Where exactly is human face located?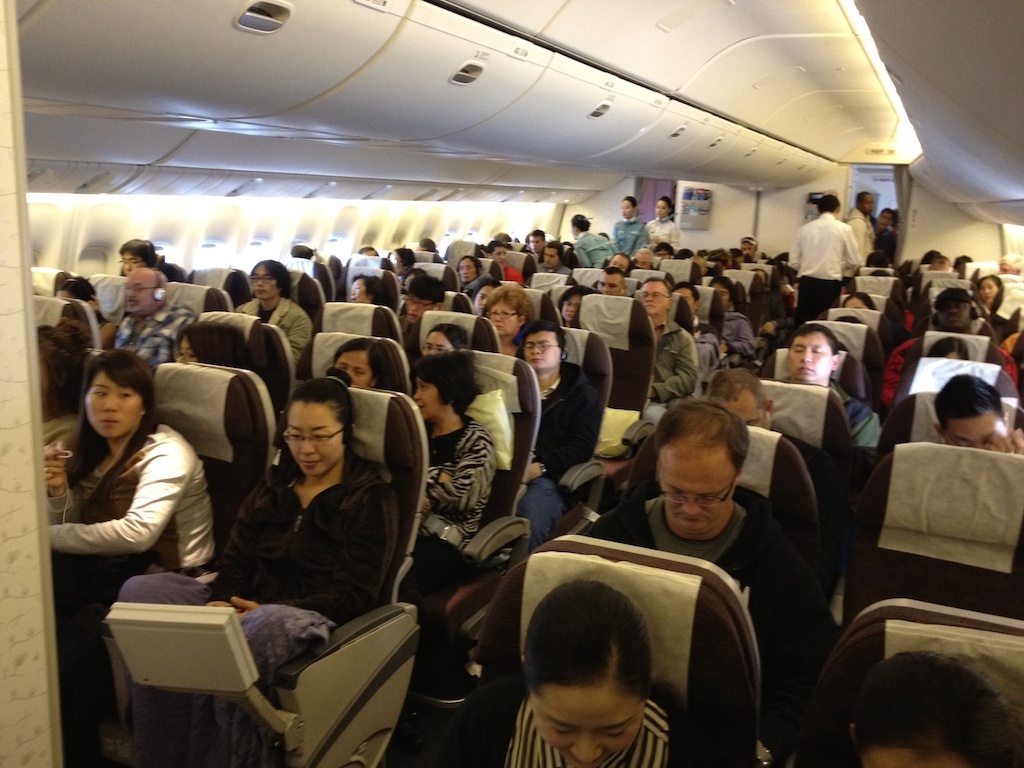
Its bounding box is 635 278 670 314.
